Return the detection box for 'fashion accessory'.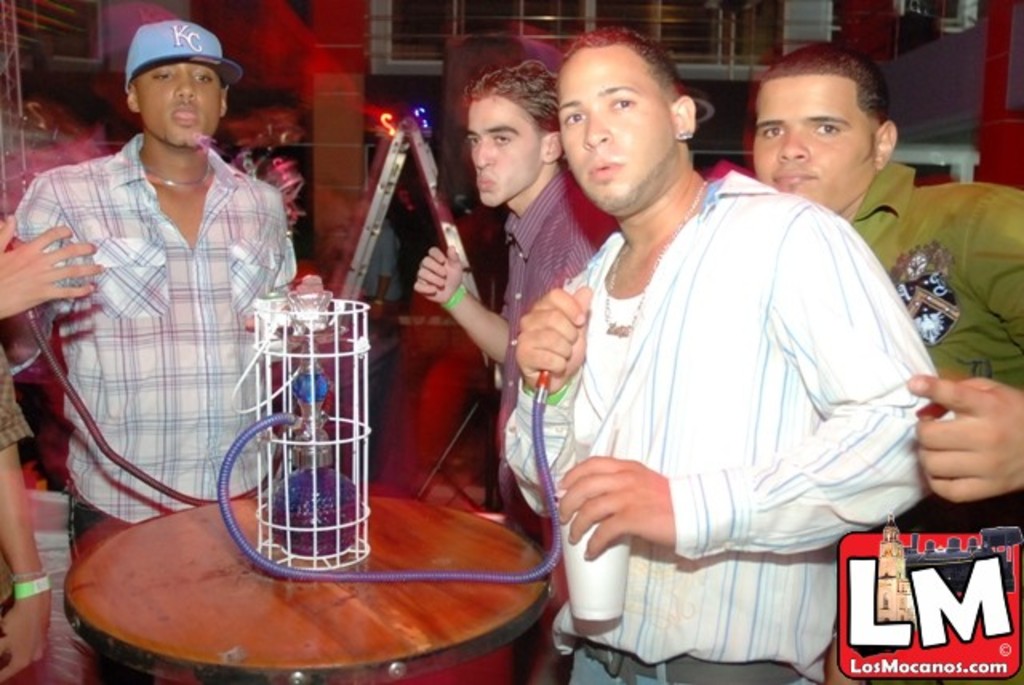
Rect(438, 283, 464, 306).
